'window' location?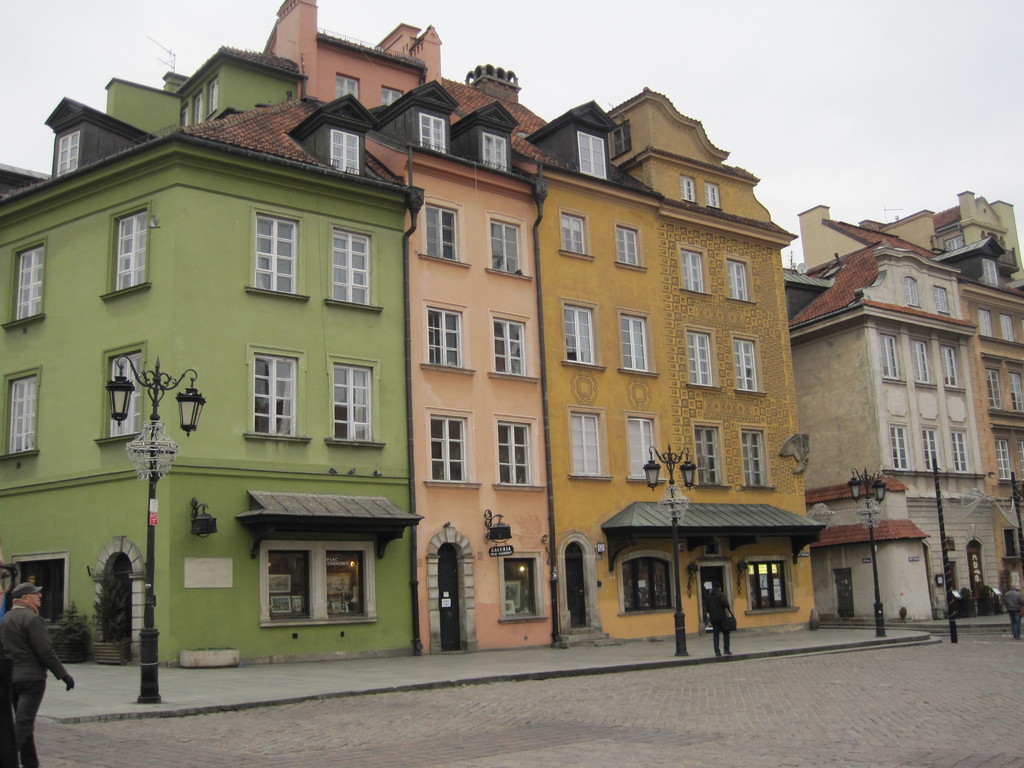
select_region(726, 258, 756, 298)
